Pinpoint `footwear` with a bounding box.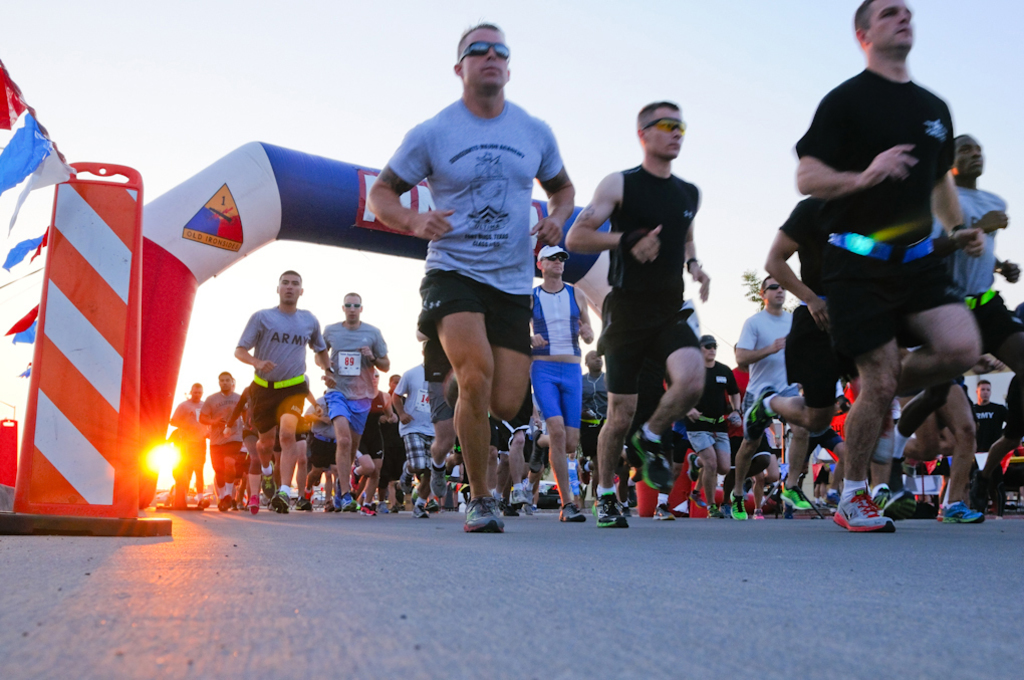
left=943, top=498, right=981, bottom=526.
